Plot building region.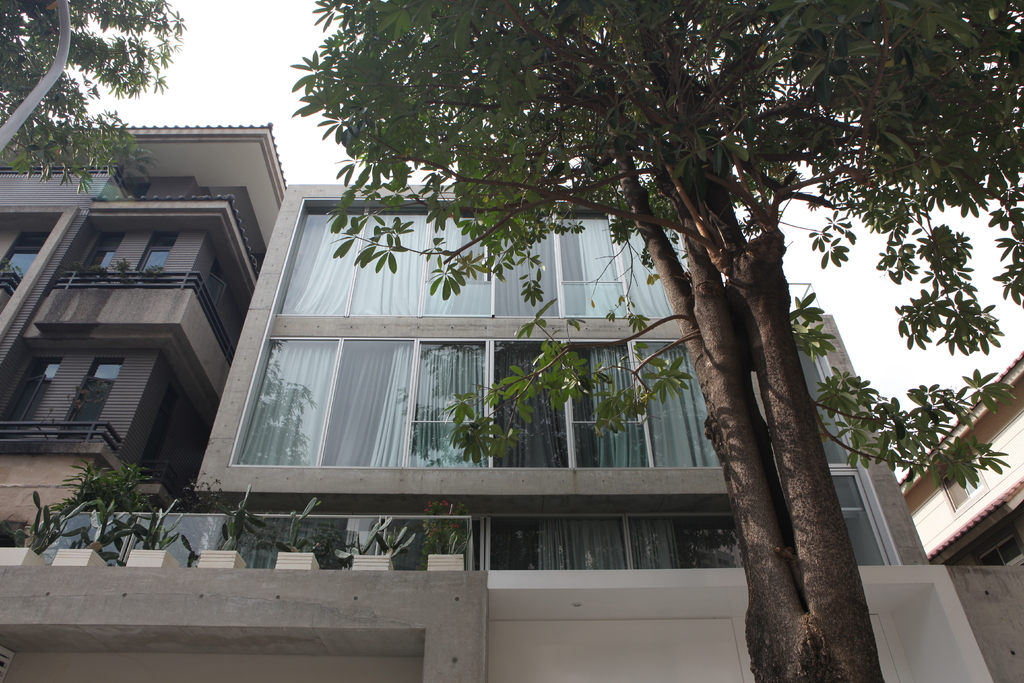
Plotted at bbox(903, 352, 1023, 682).
